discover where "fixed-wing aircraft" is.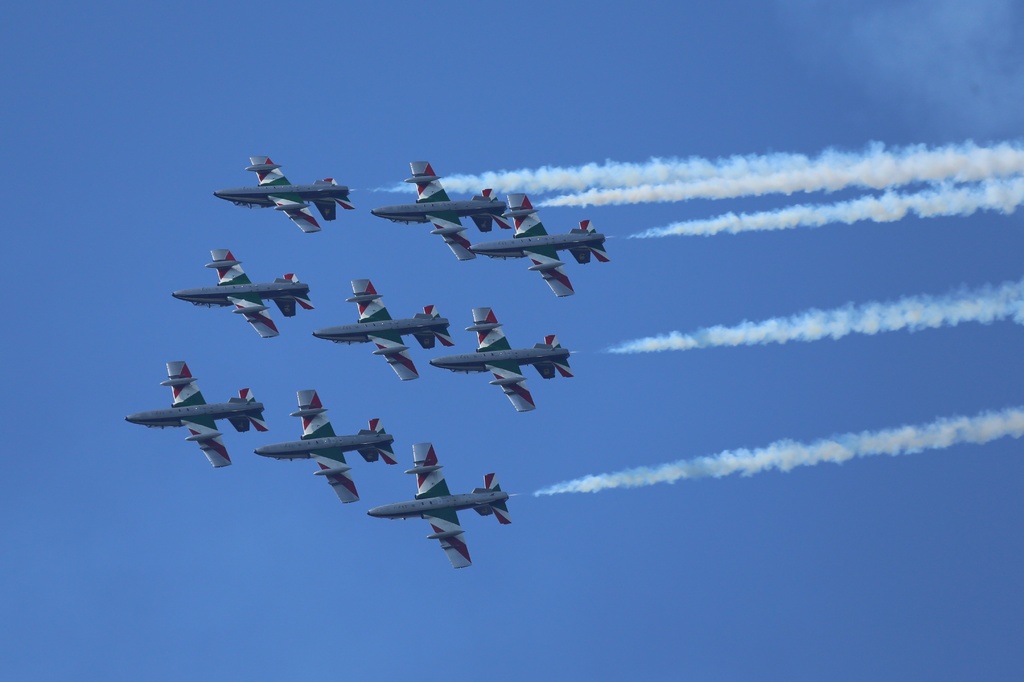
Discovered at {"x1": 372, "y1": 166, "x2": 510, "y2": 261}.
